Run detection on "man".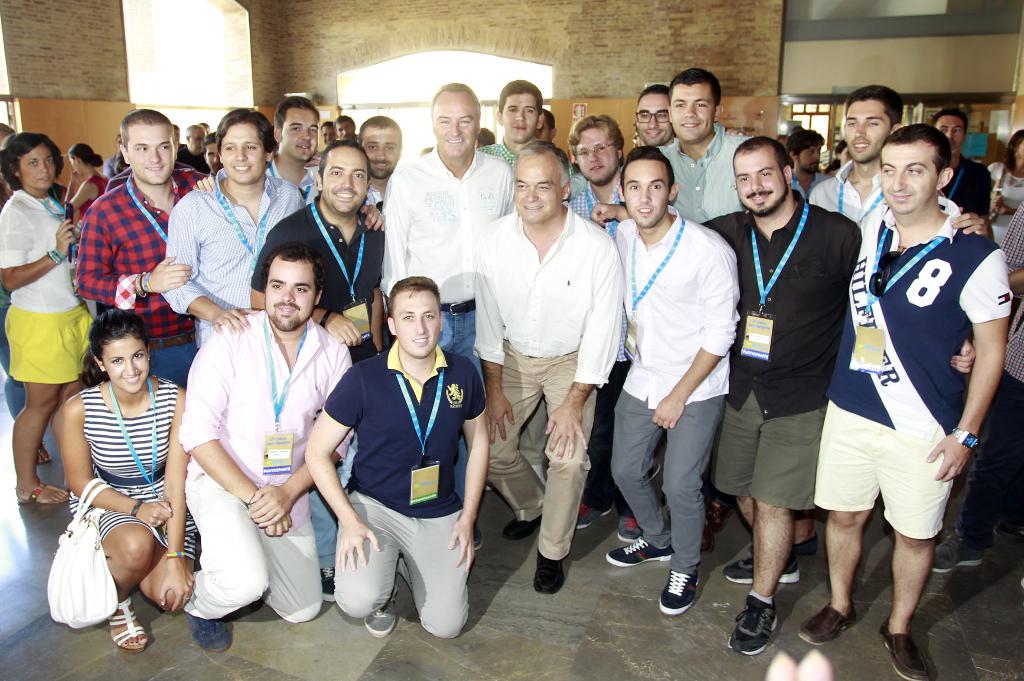
Result: [left=608, top=147, right=743, bottom=614].
